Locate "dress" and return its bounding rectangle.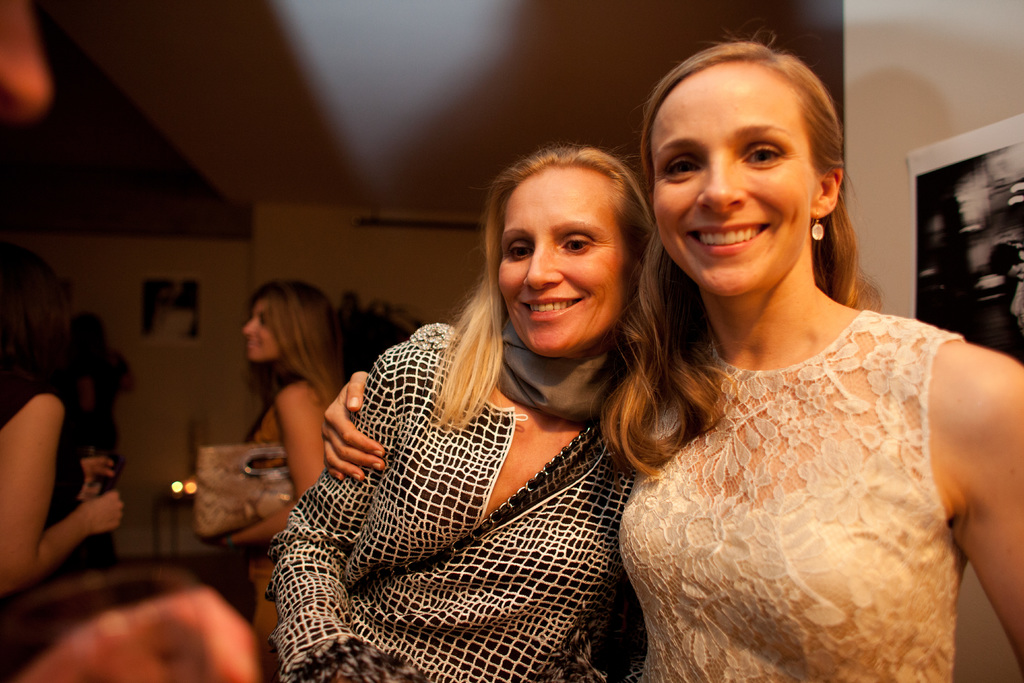
616/304/964/682.
